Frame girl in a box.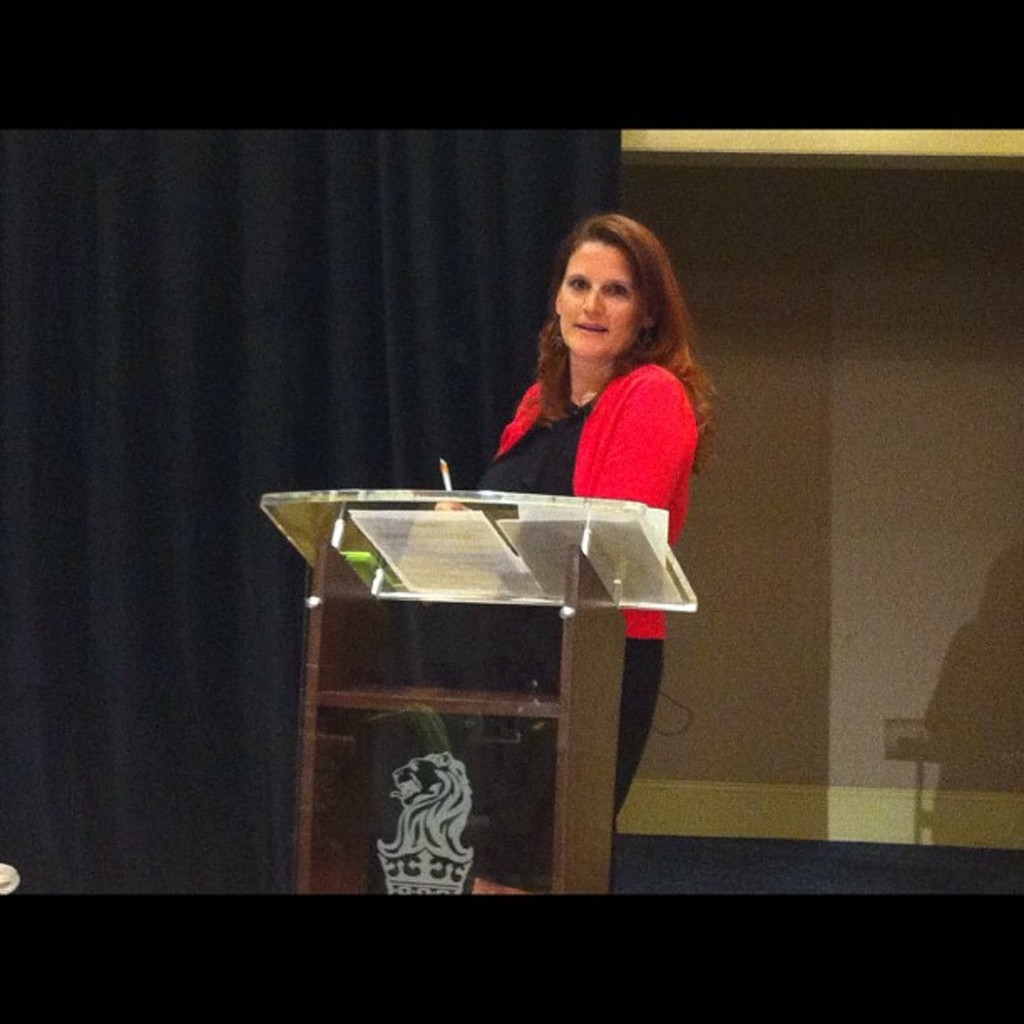
458 212 726 895.
